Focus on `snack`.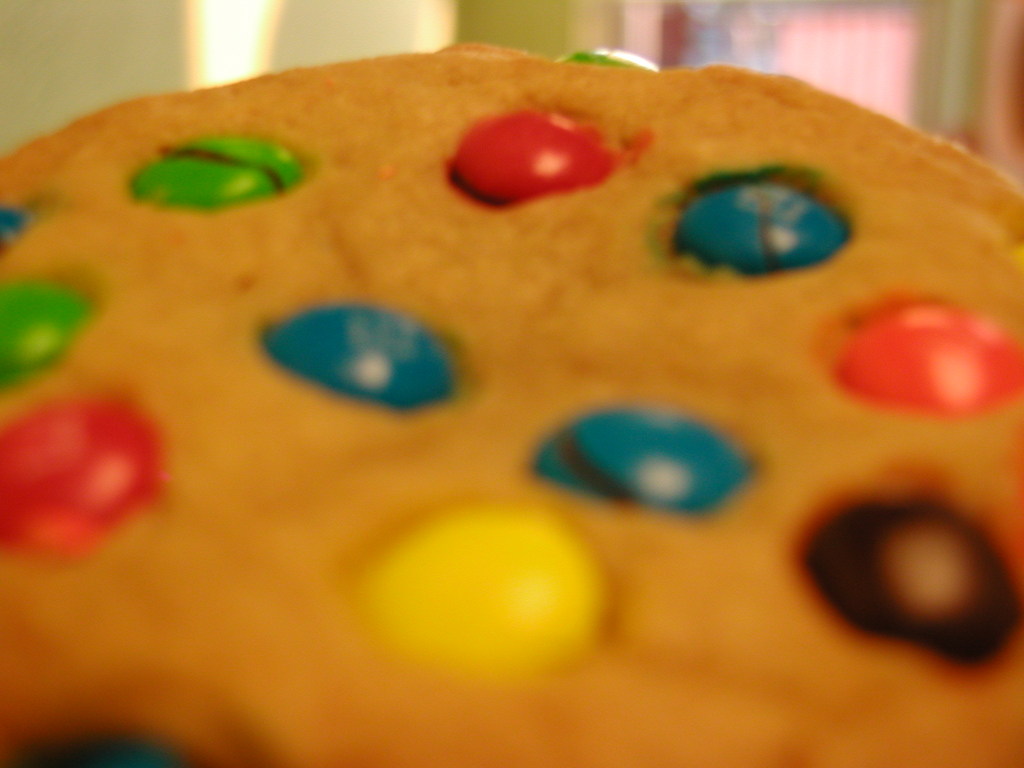
Focused at 236,295,480,410.
